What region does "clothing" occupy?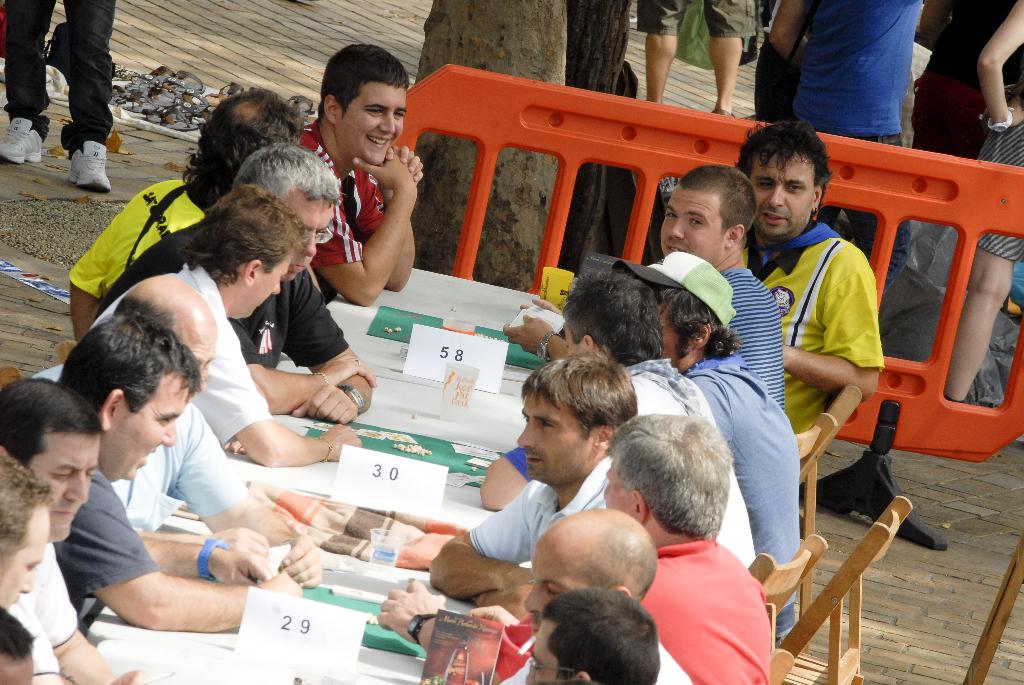
BBox(636, 0, 758, 40).
